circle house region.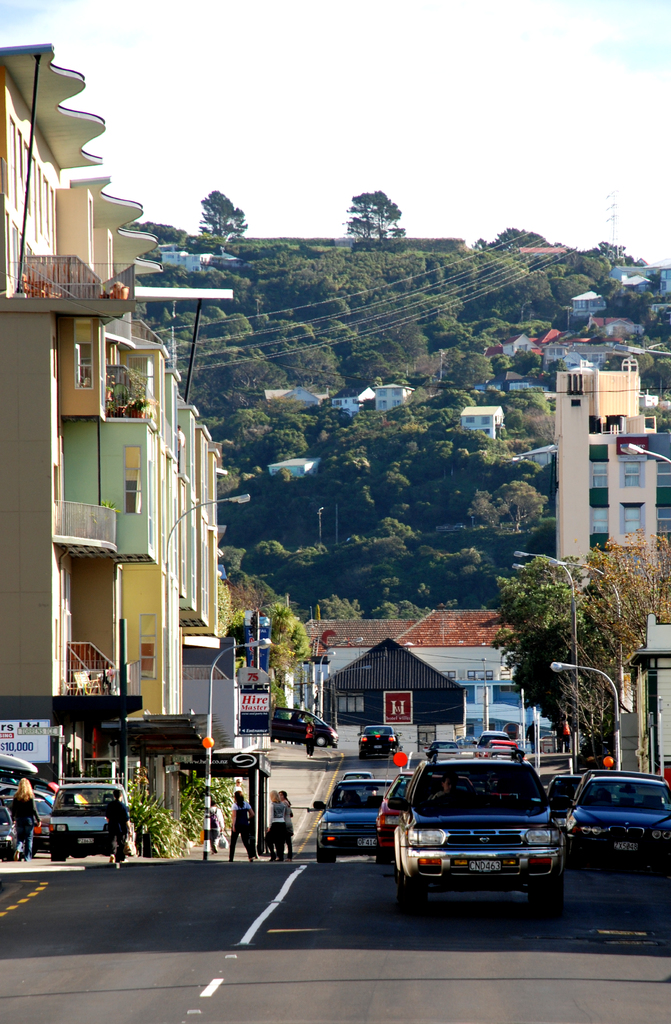
Region: Rect(331, 381, 376, 418).
